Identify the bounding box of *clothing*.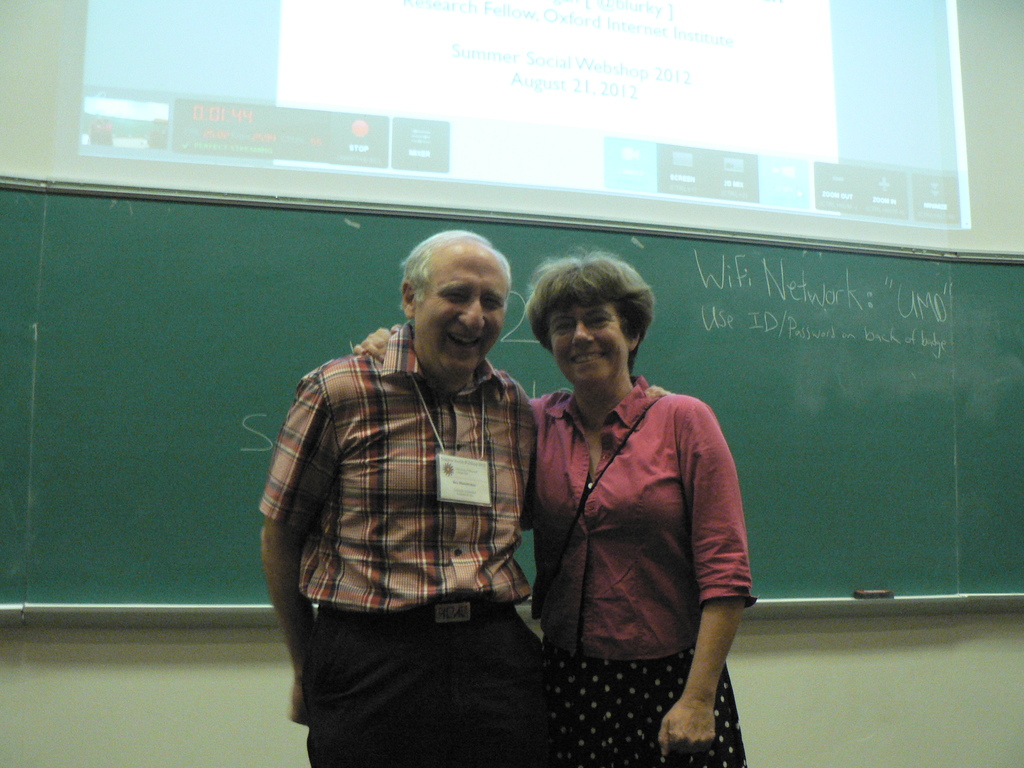
left=520, top=376, right=748, bottom=767.
